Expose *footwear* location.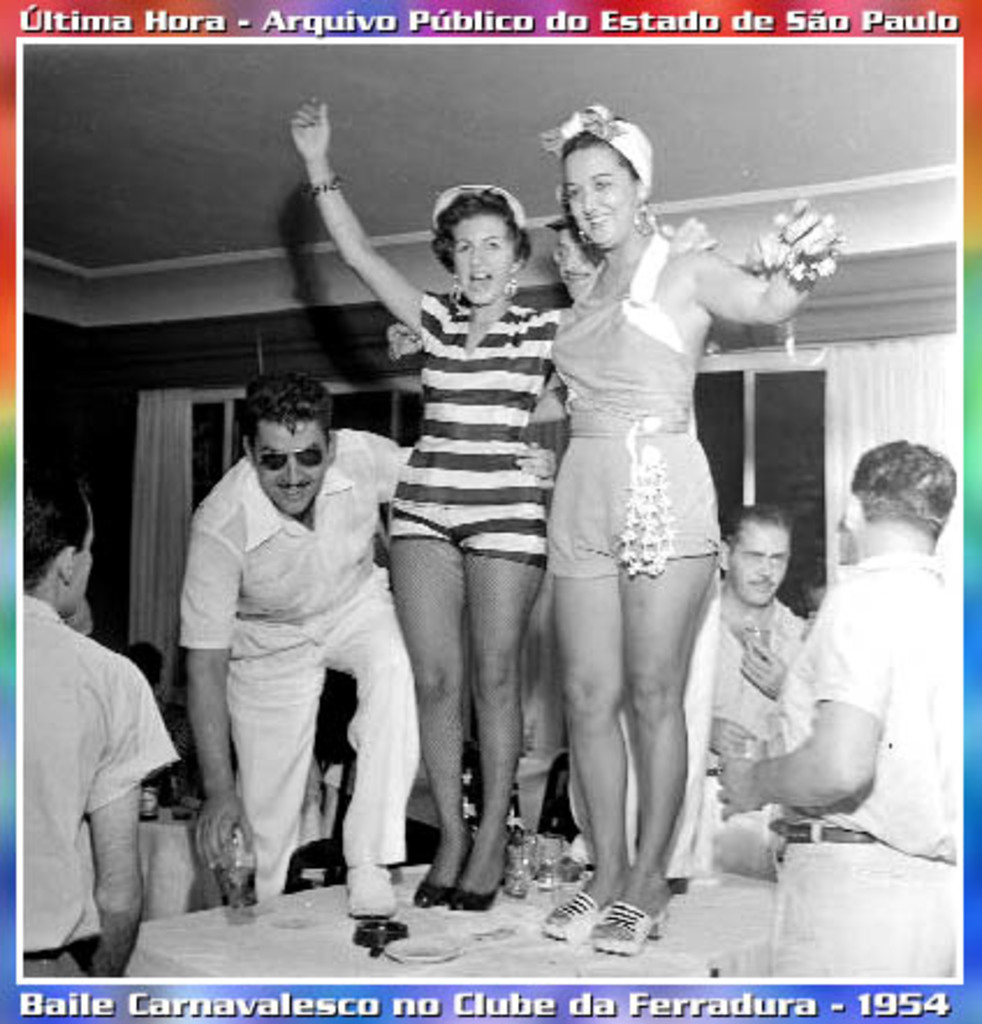
Exposed at box(417, 878, 459, 920).
